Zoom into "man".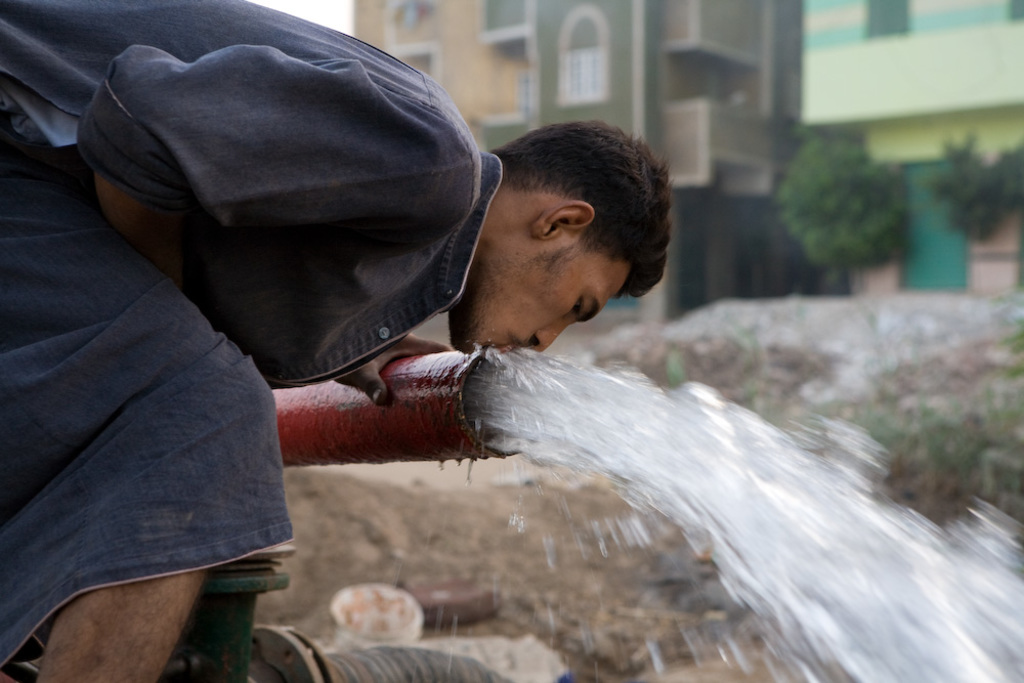
Zoom target: 0 0 669 682.
